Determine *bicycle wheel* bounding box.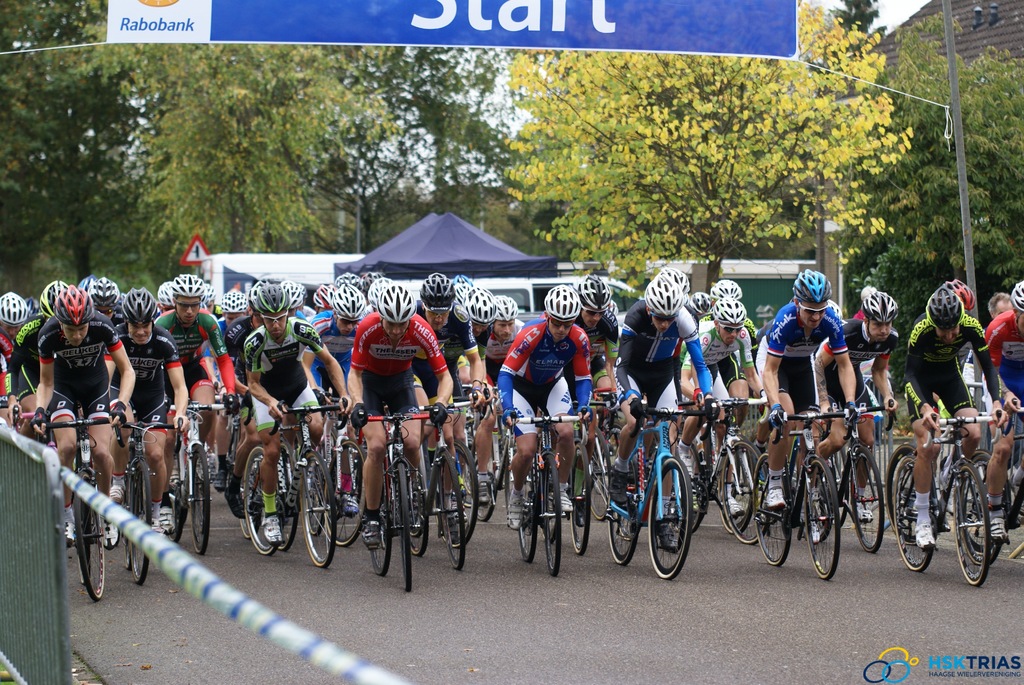
Determined: bbox=(892, 455, 934, 572).
